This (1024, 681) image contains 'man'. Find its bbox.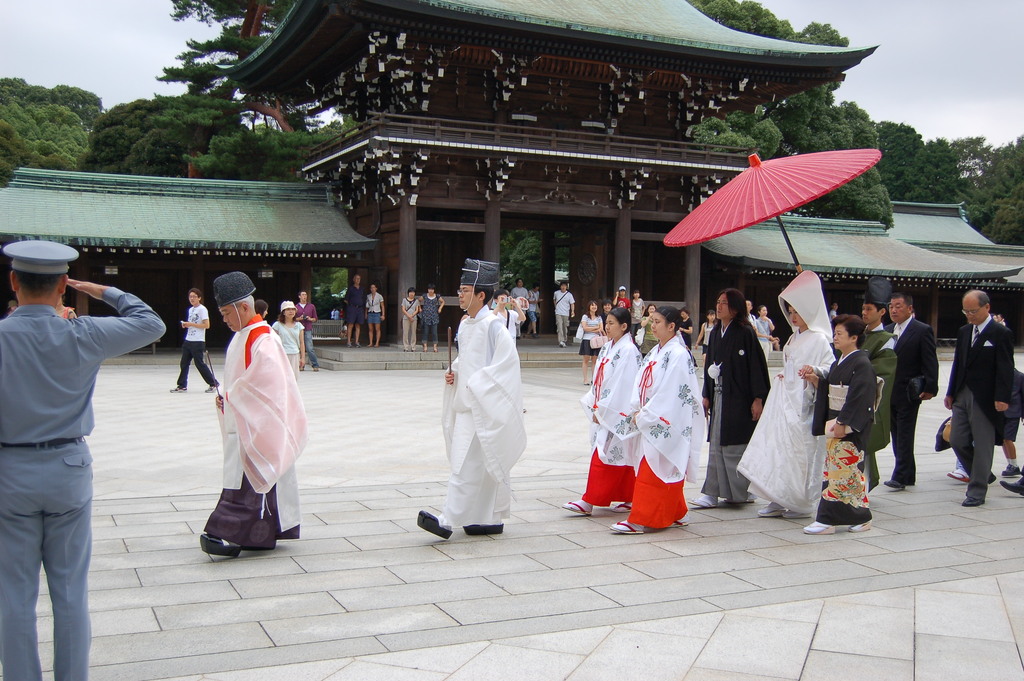
pyautogui.locateOnScreen(886, 293, 940, 489).
